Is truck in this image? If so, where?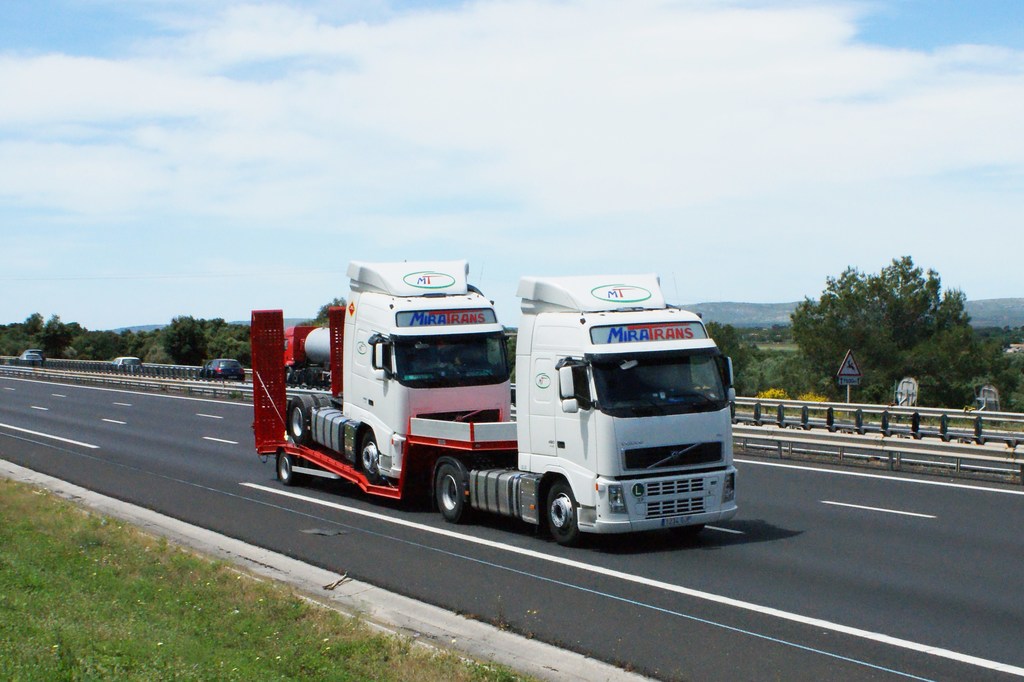
Yes, at {"x1": 242, "y1": 265, "x2": 766, "y2": 556}.
